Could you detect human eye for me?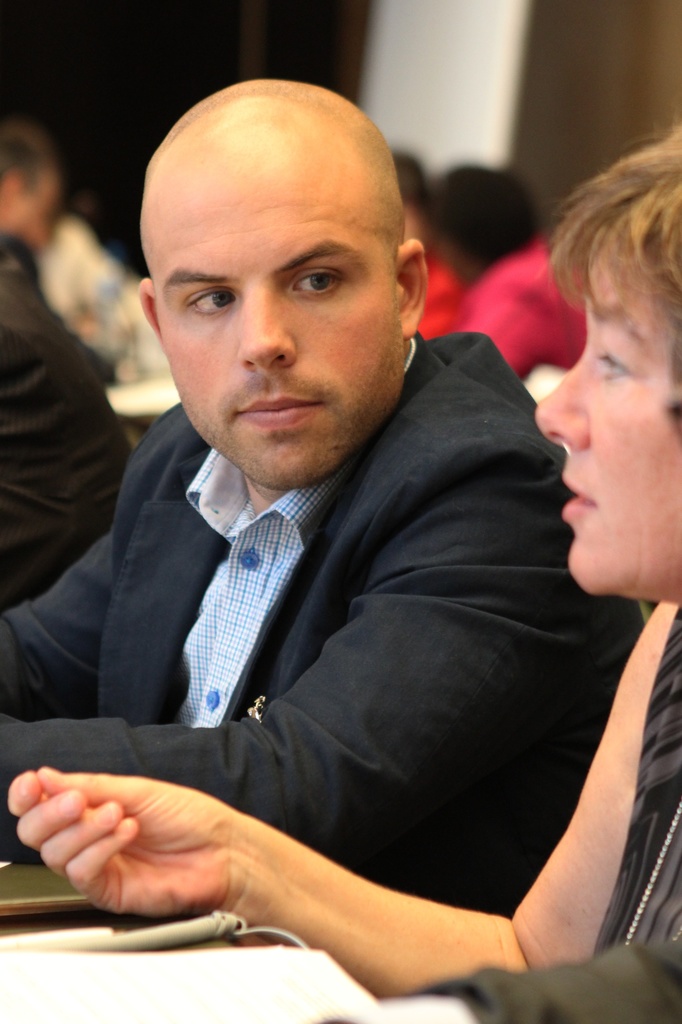
Detection result: left=184, top=290, right=237, bottom=316.
